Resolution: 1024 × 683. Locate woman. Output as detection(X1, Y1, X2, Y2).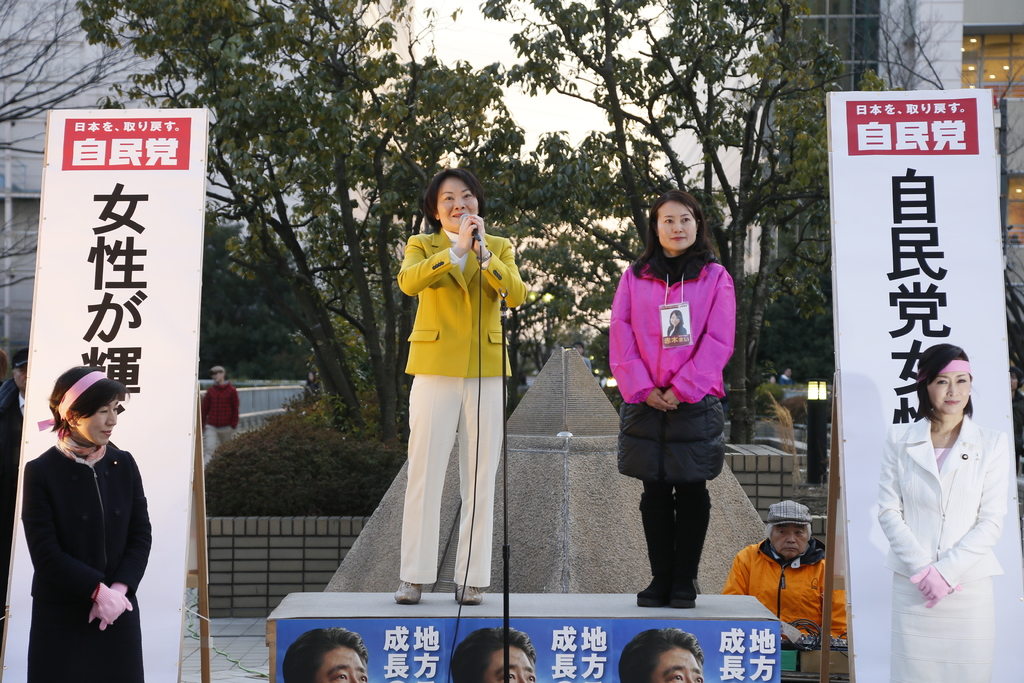
detection(28, 356, 153, 678).
